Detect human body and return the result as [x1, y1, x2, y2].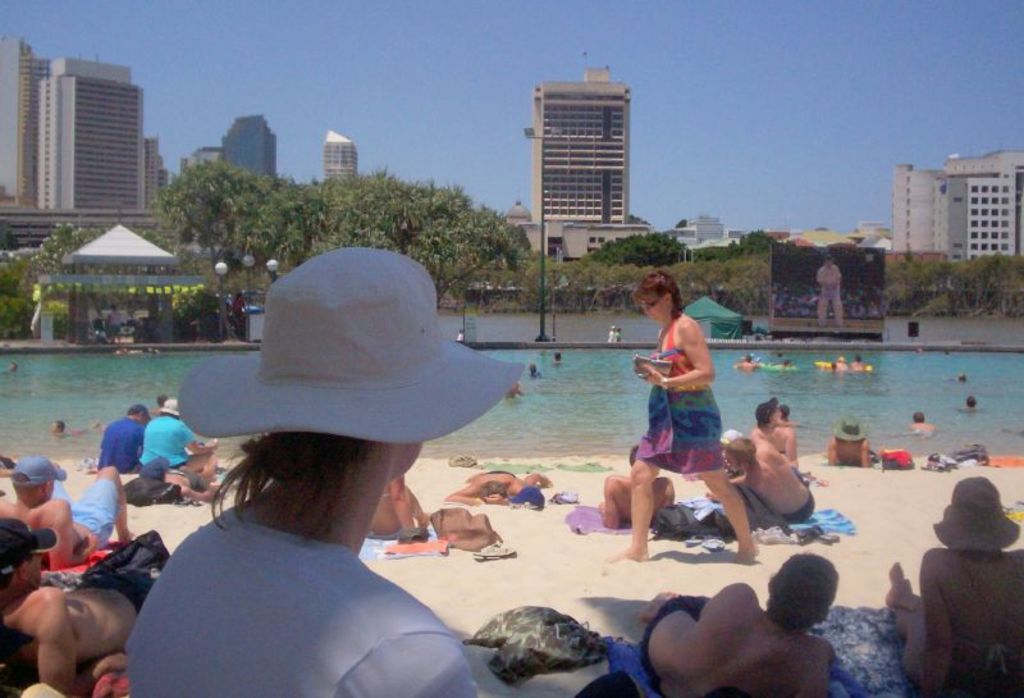
[810, 266, 837, 329].
